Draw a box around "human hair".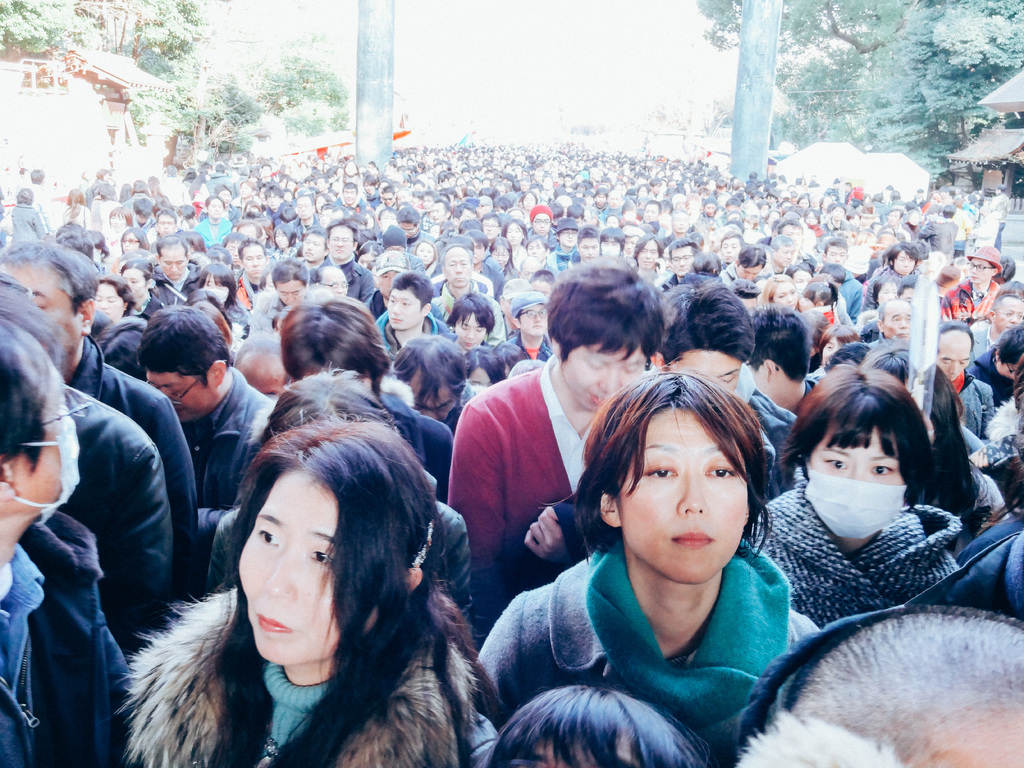
Rect(445, 289, 495, 339).
